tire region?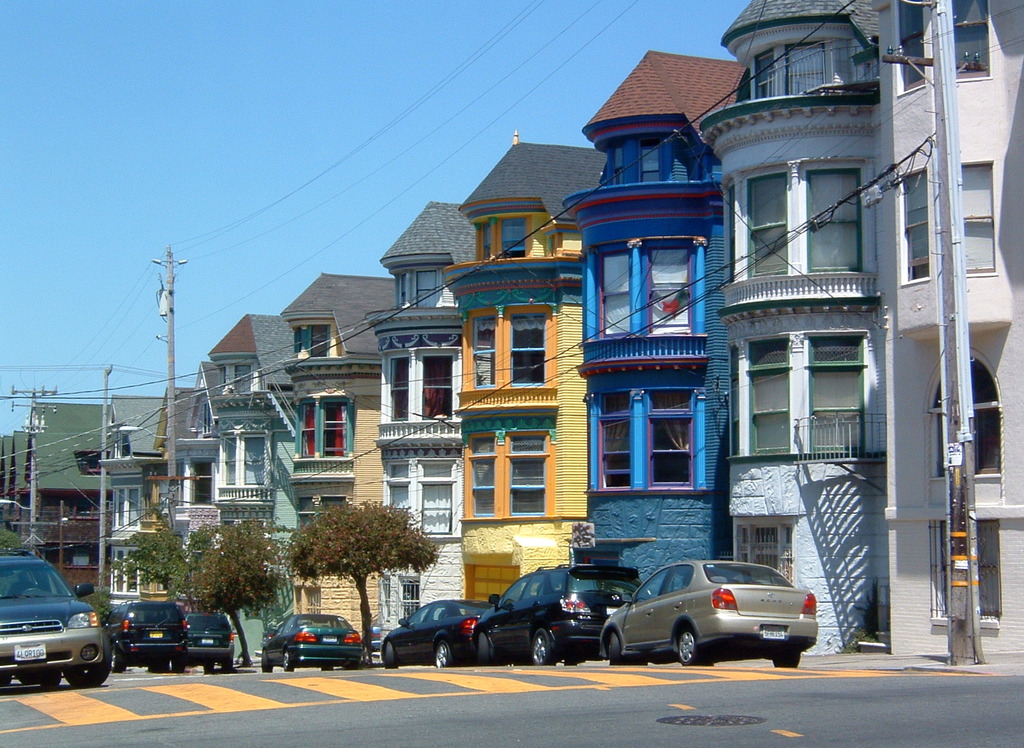
BBox(322, 665, 333, 671)
